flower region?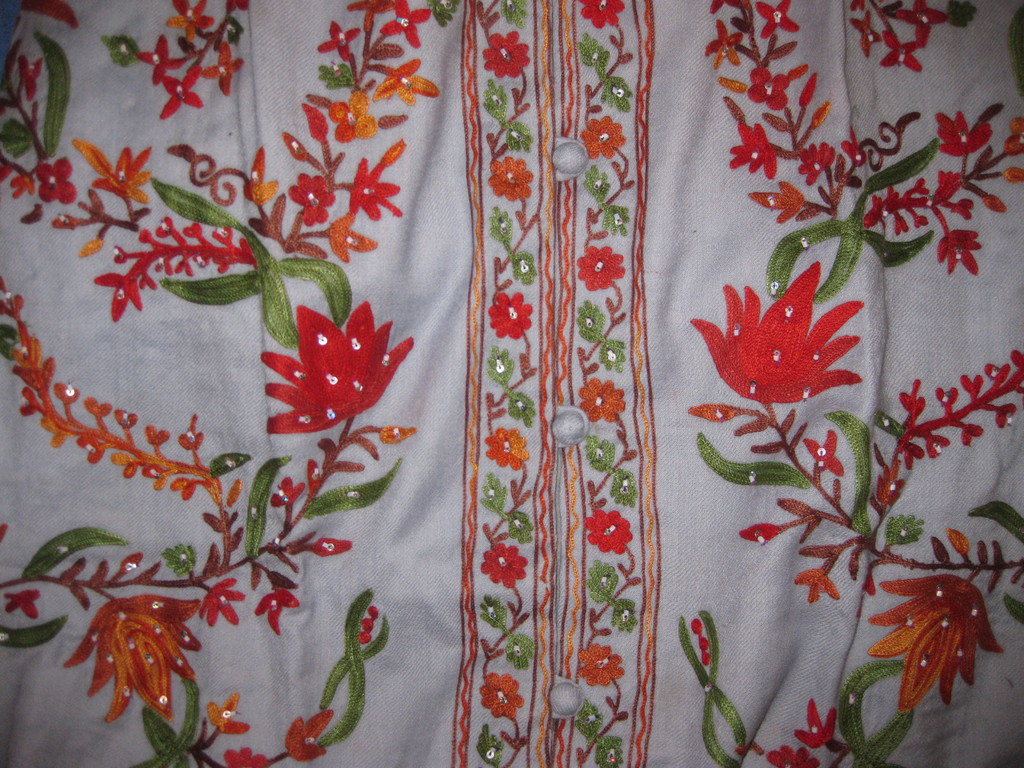
768, 741, 820, 767
